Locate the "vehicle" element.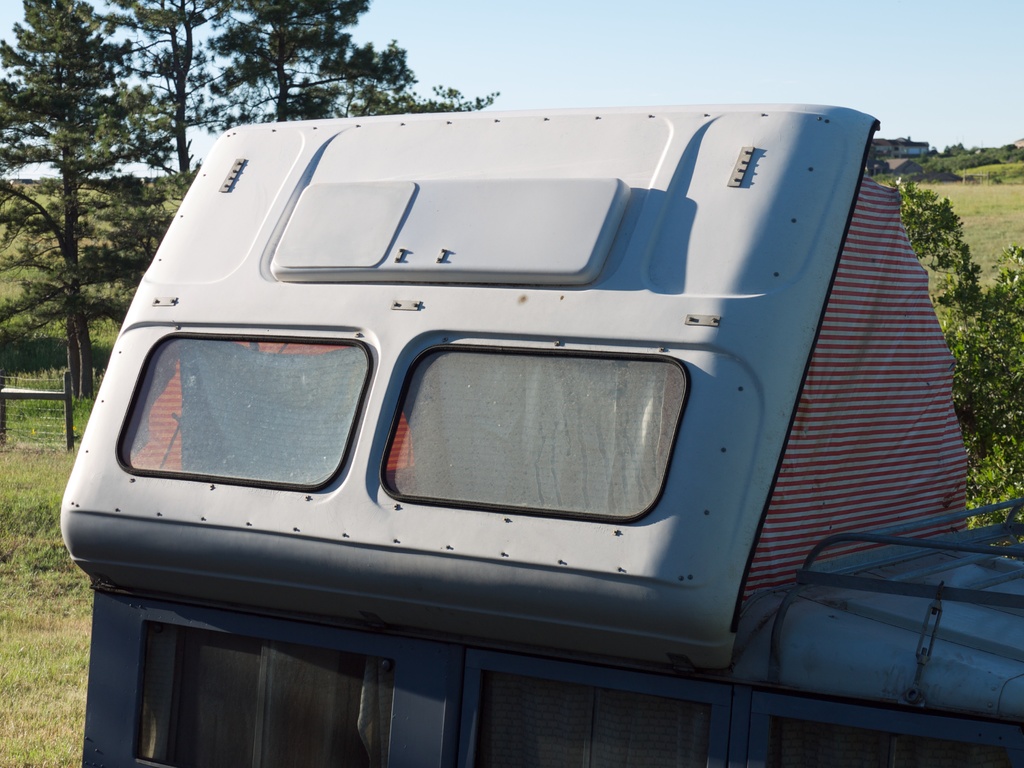
Element bbox: region(18, 60, 1023, 726).
